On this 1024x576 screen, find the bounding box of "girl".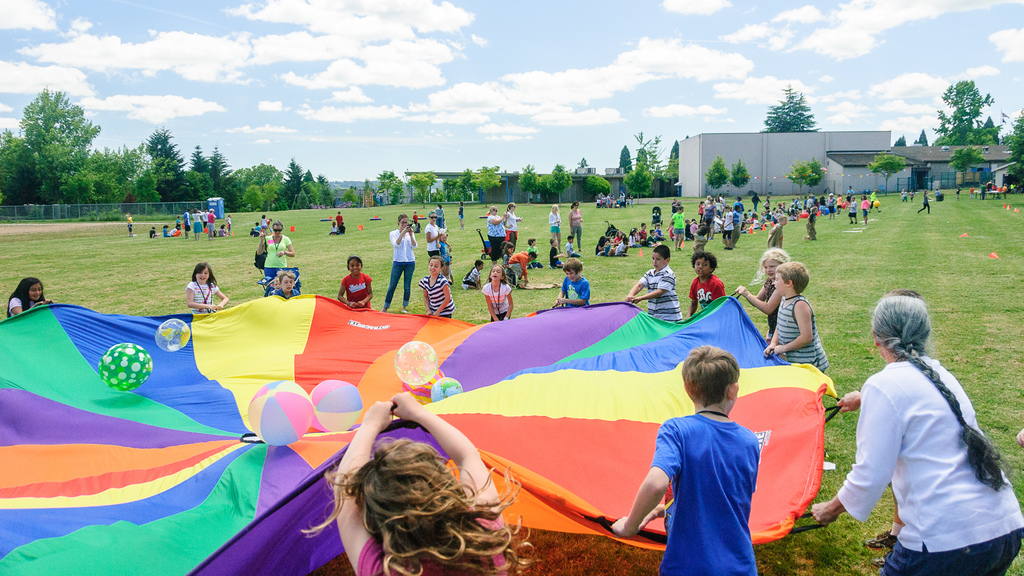
Bounding box: [188,262,227,314].
